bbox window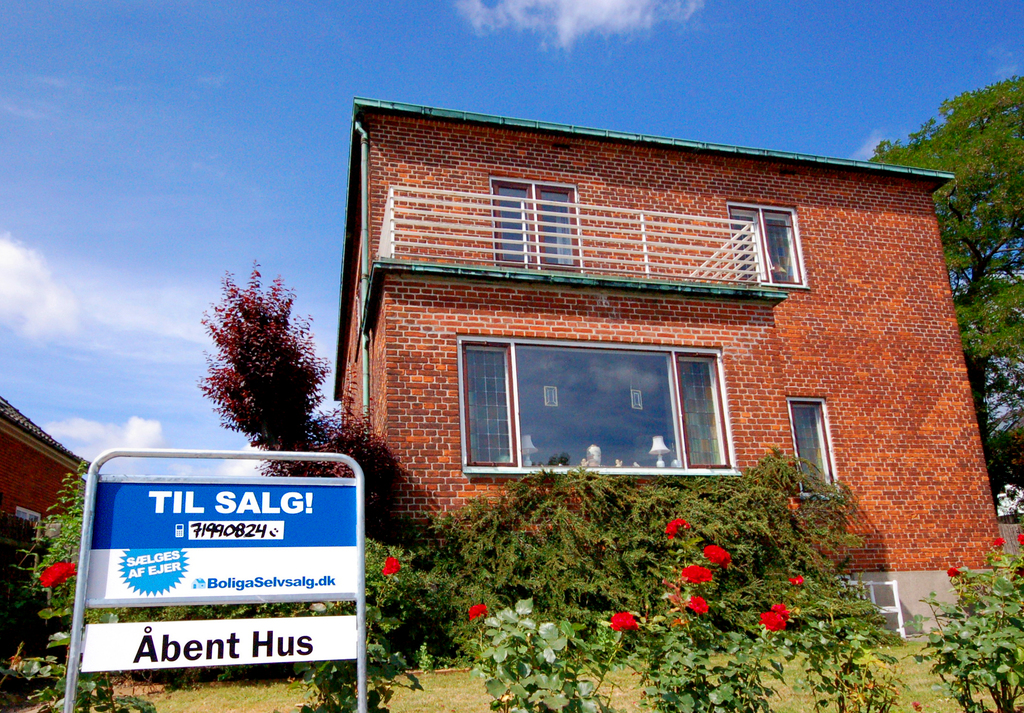
BBox(723, 200, 809, 287)
